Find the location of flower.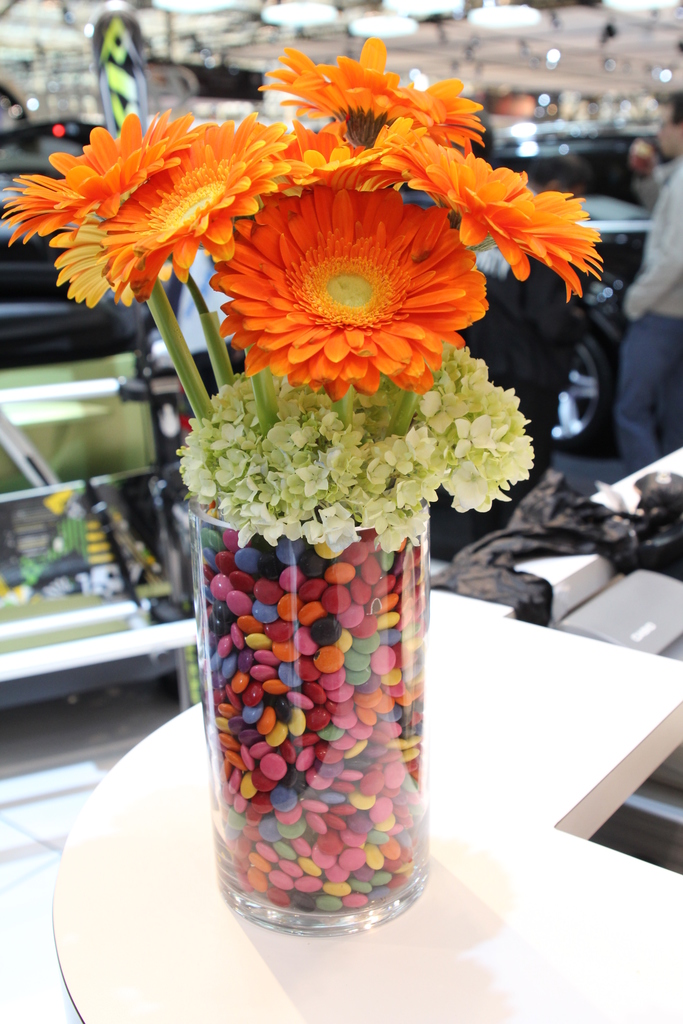
Location: [363, 132, 607, 310].
